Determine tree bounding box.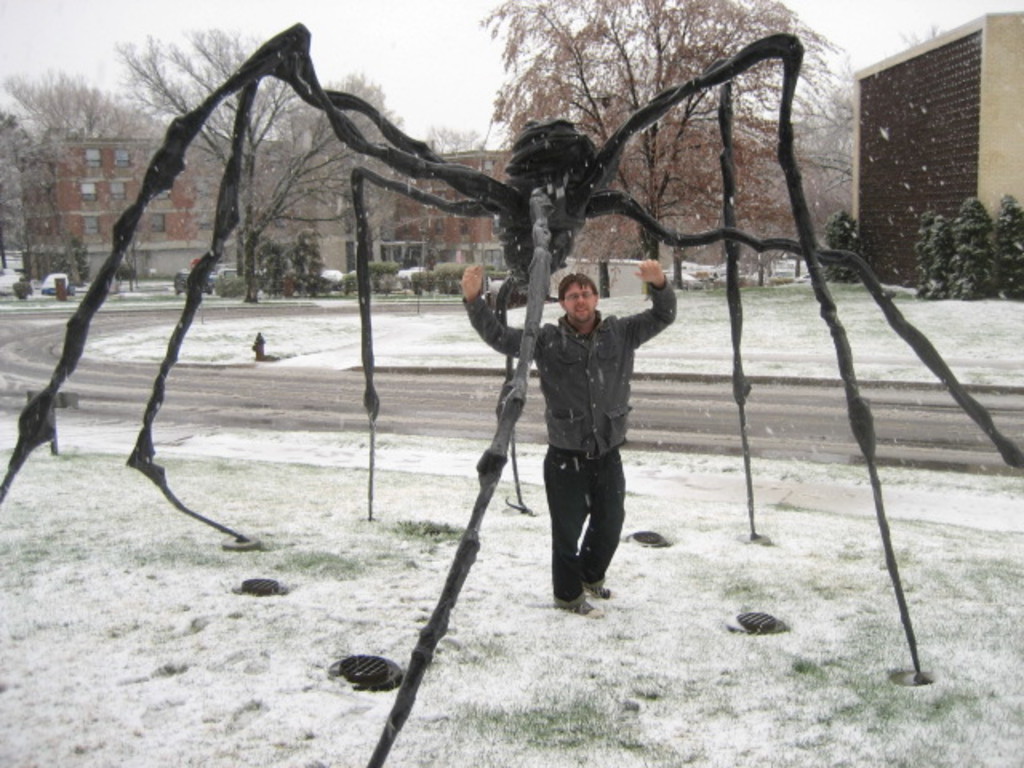
Determined: Rect(992, 187, 1022, 309).
